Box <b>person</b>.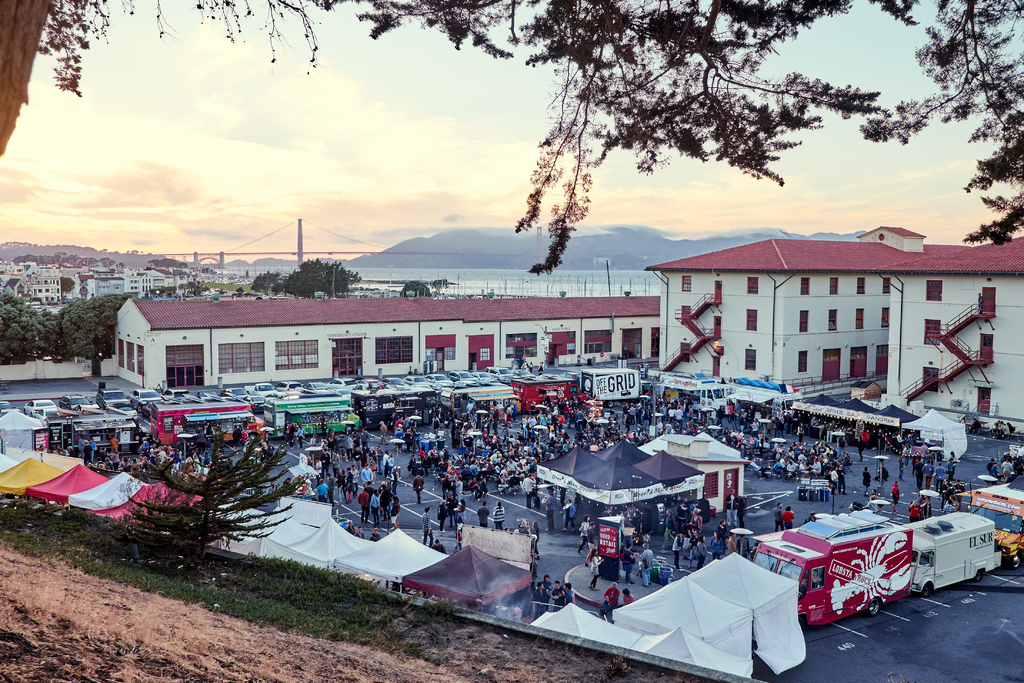
316,428,399,498.
